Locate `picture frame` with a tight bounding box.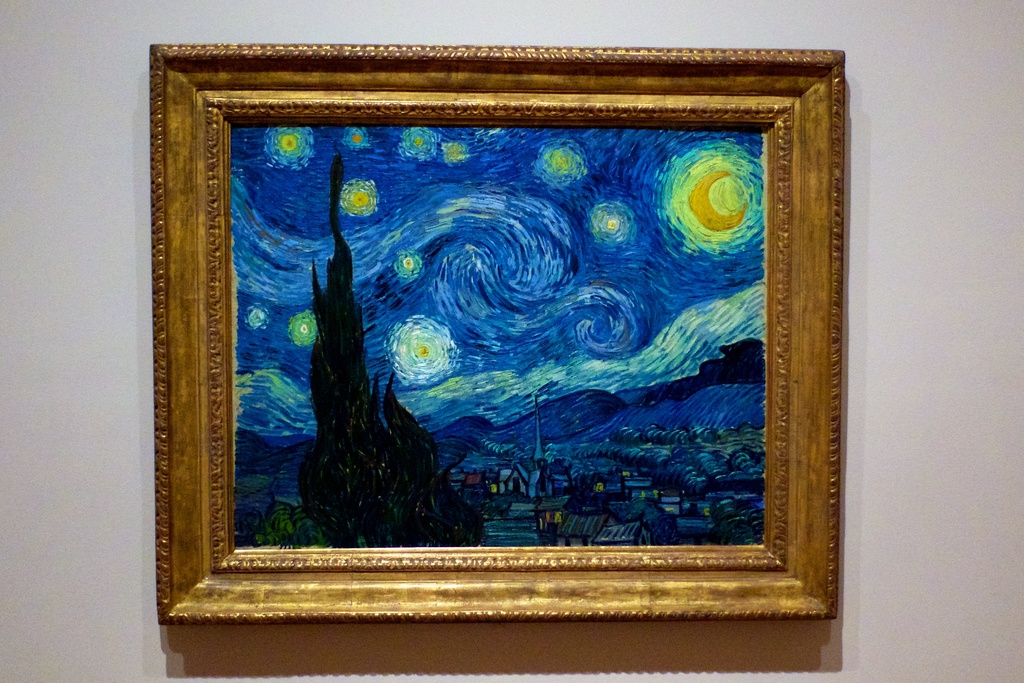
(left=150, top=44, right=846, bottom=619).
